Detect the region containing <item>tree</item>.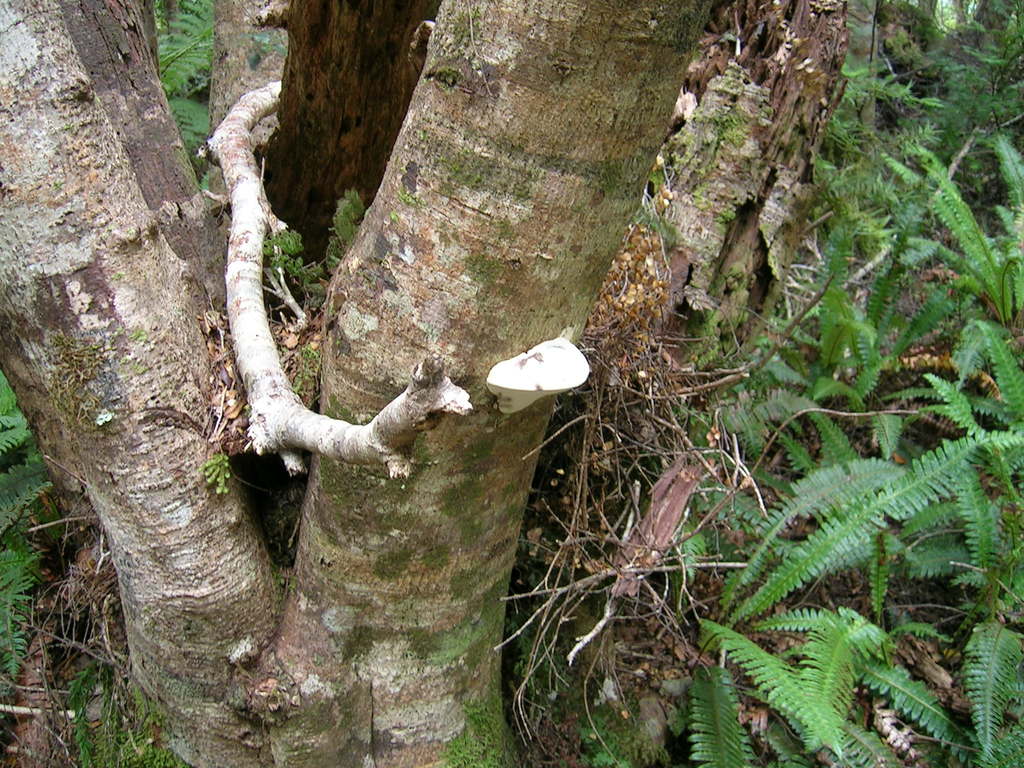
x1=0 y1=0 x2=856 y2=767.
